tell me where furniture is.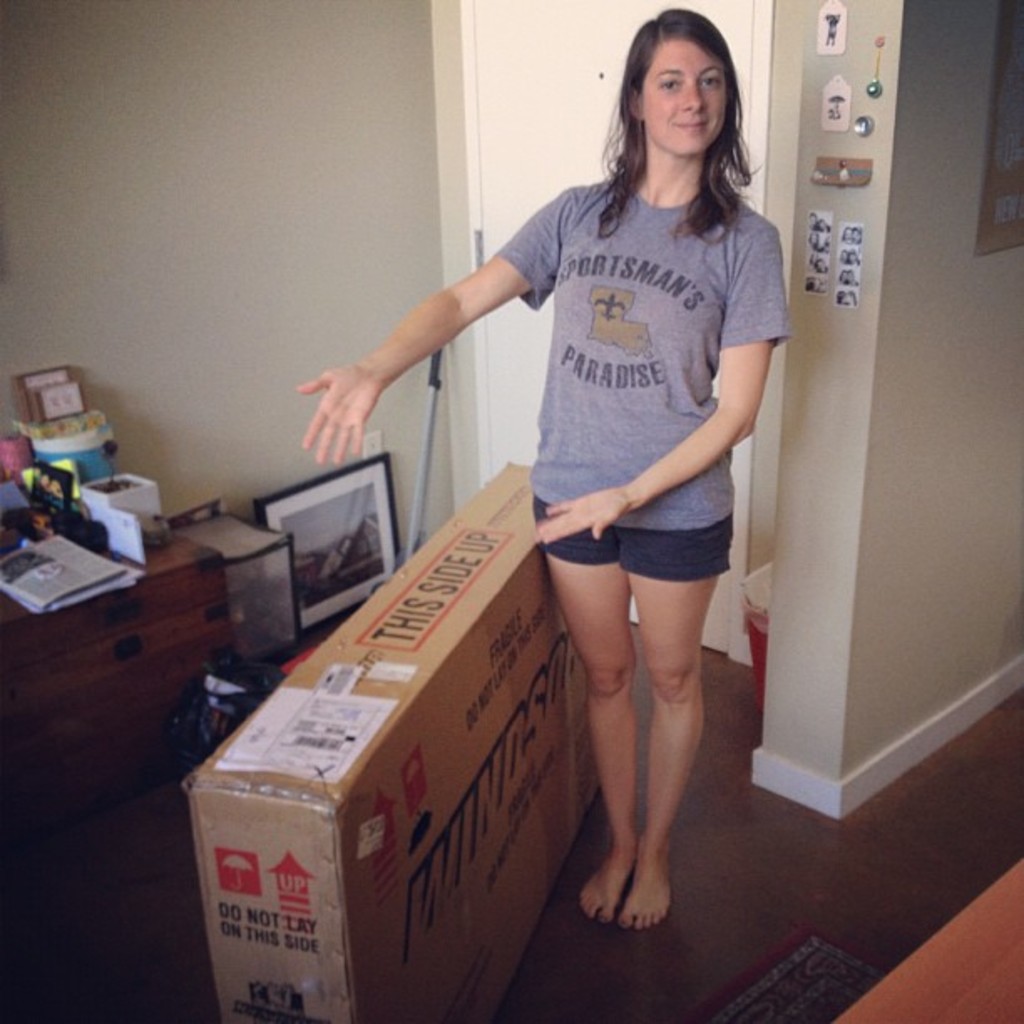
furniture is at Rect(0, 520, 233, 835).
